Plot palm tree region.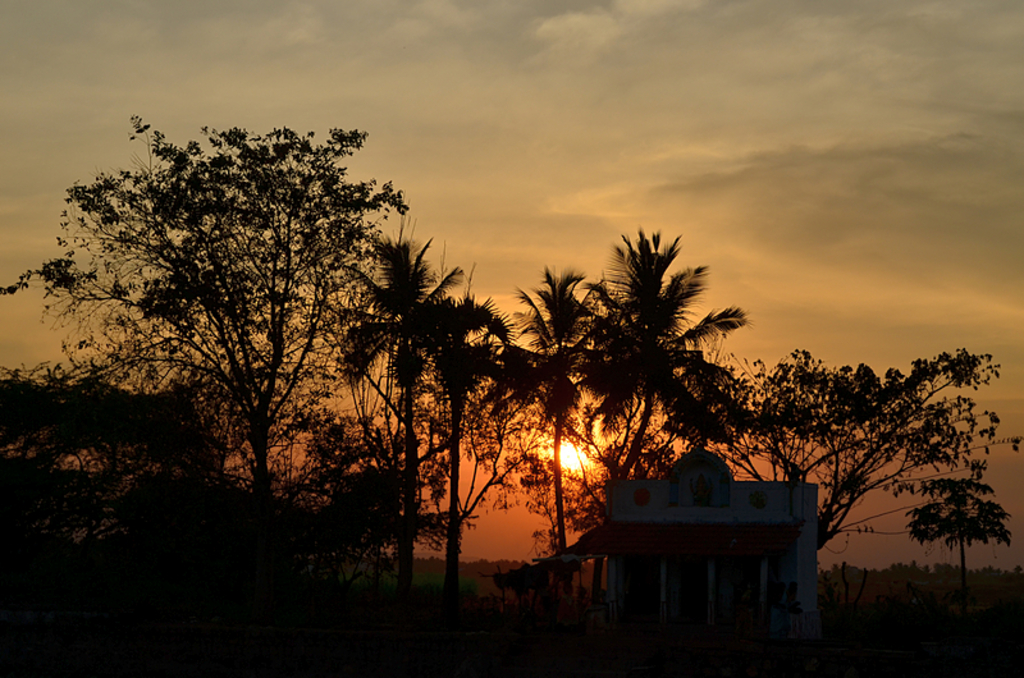
Plotted at (x1=584, y1=233, x2=762, y2=530).
